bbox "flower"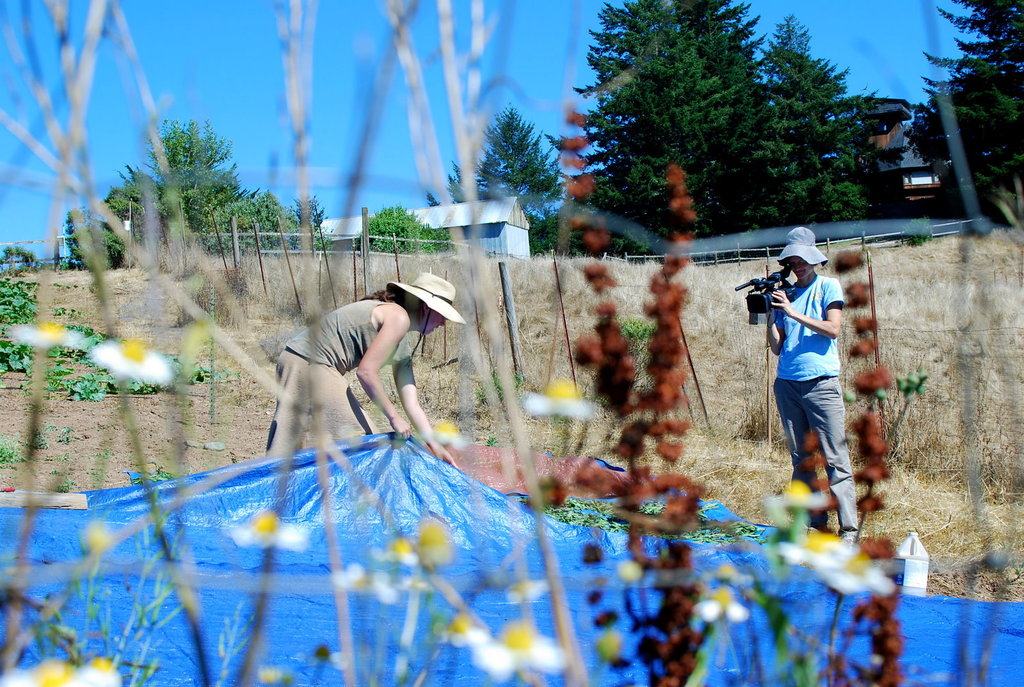
rect(94, 336, 173, 395)
